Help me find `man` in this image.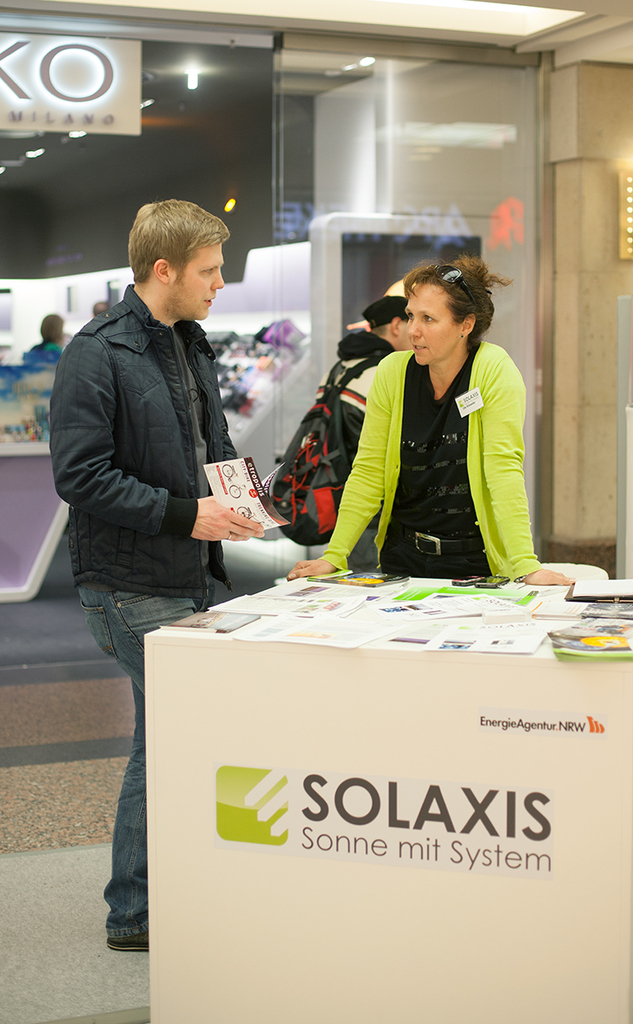
Found it: [x1=25, y1=309, x2=65, y2=365].
